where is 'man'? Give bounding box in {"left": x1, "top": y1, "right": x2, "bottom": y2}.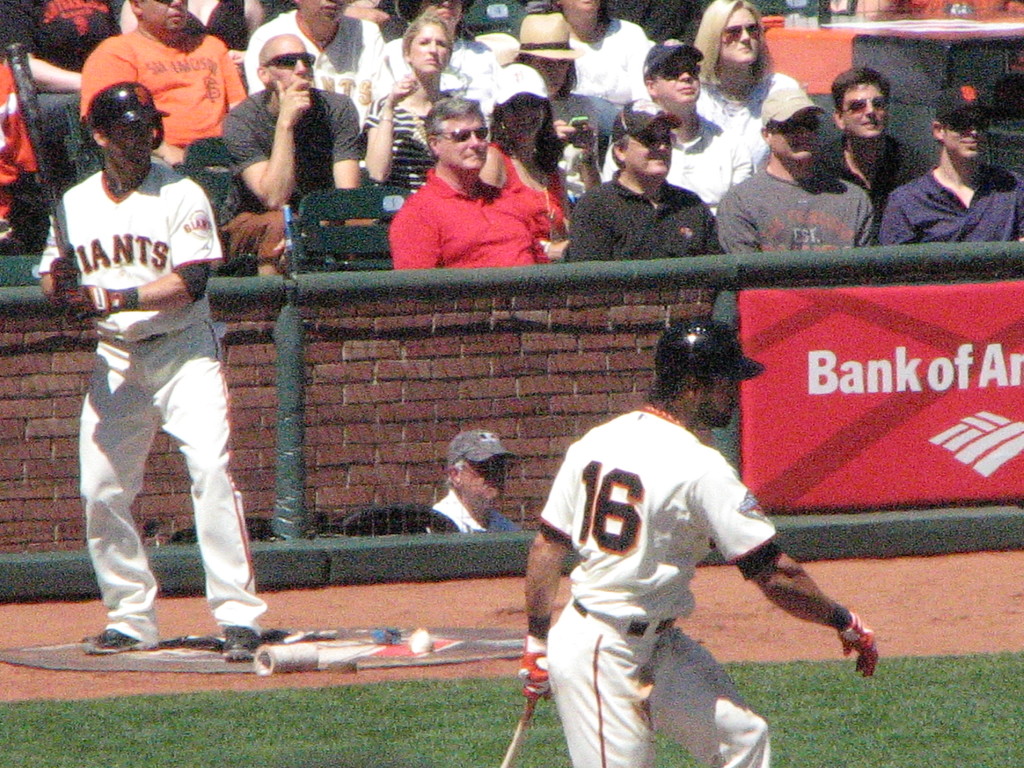
{"left": 387, "top": 93, "right": 548, "bottom": 265}.
